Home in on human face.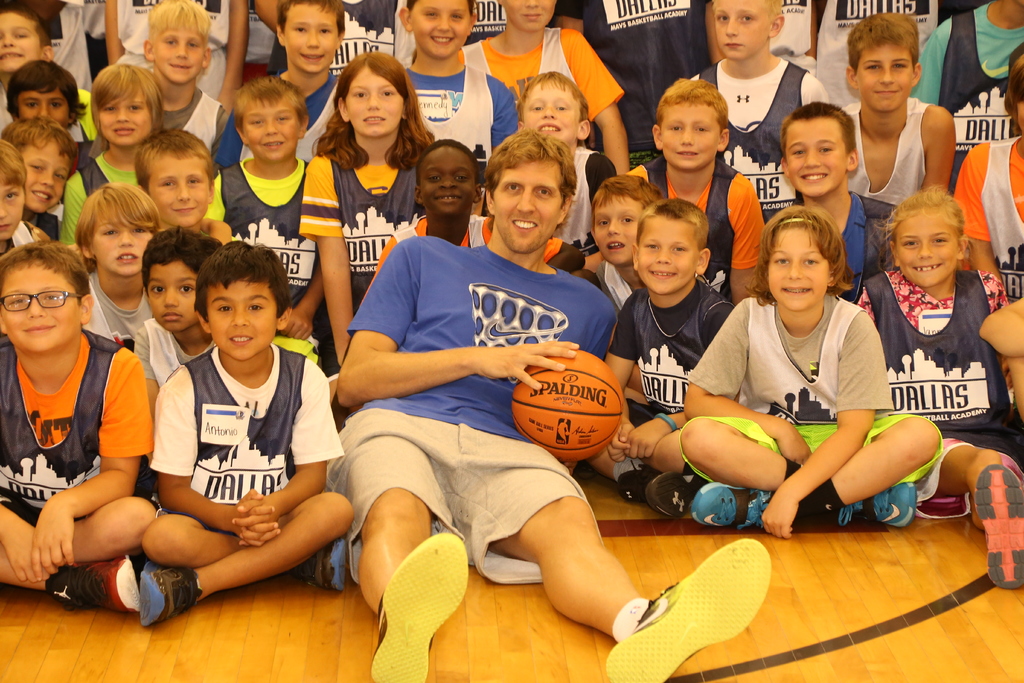
Homed in at 148,260,198,331.
